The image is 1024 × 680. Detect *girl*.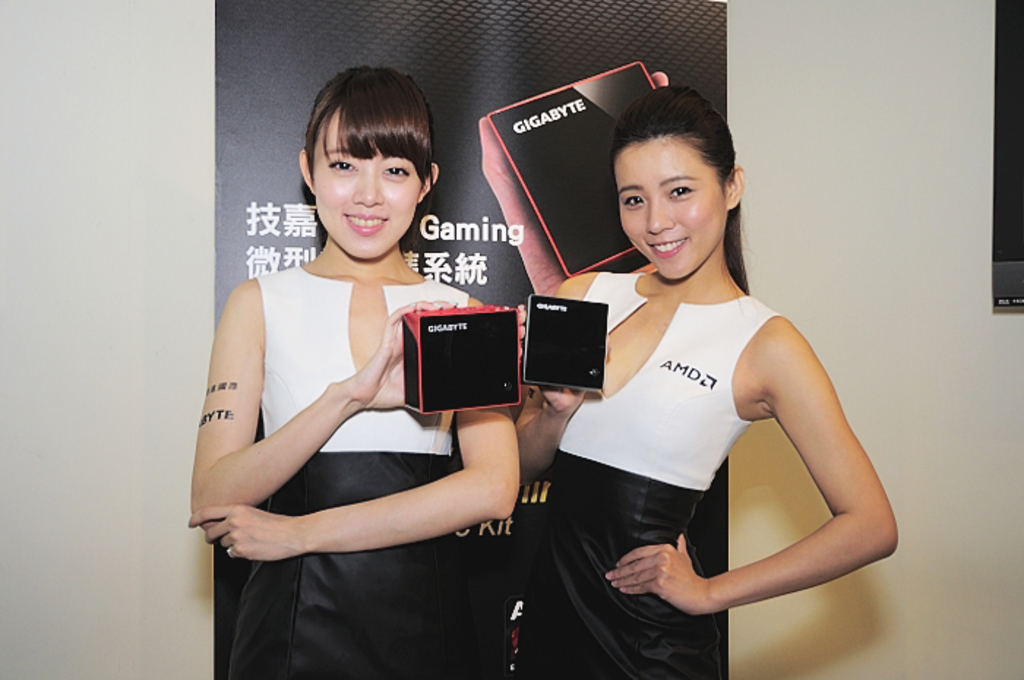
Detection: crop(189, 61, 522, 679).
